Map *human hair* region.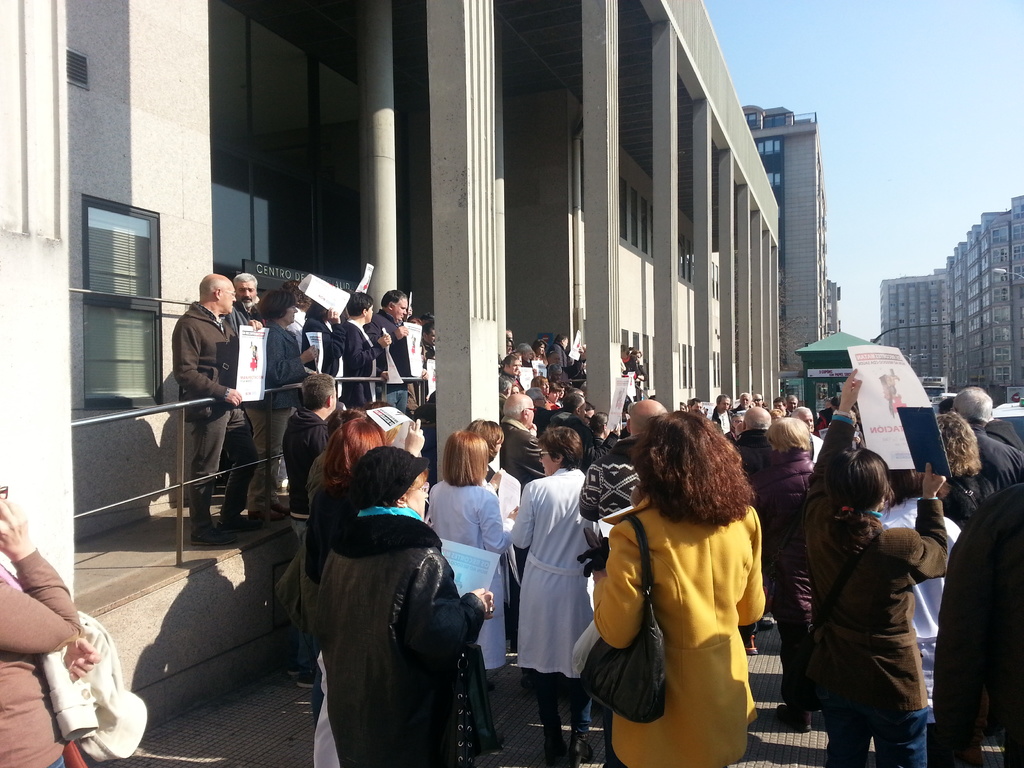
Mapped to bbox=(231, 273, 256, 288).
